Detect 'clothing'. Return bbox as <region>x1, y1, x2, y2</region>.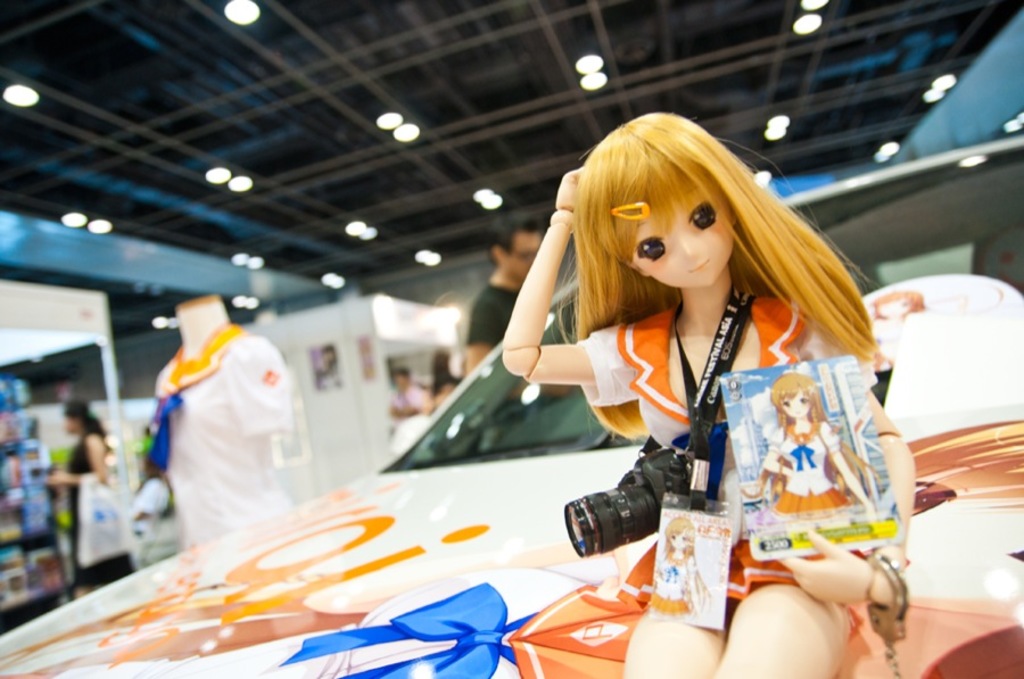
<region>770, 422, 853, 527</region>.
